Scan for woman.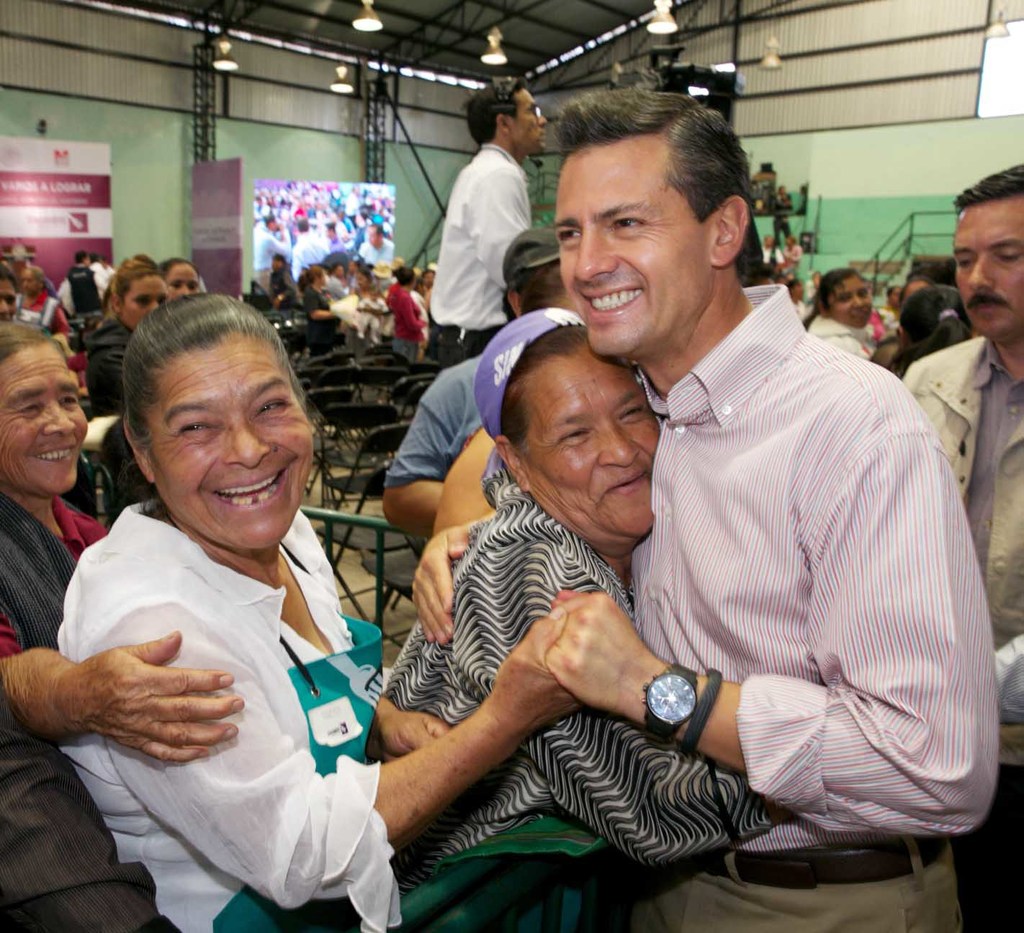
Scan result: Rect(898, 275, 930, 303).
